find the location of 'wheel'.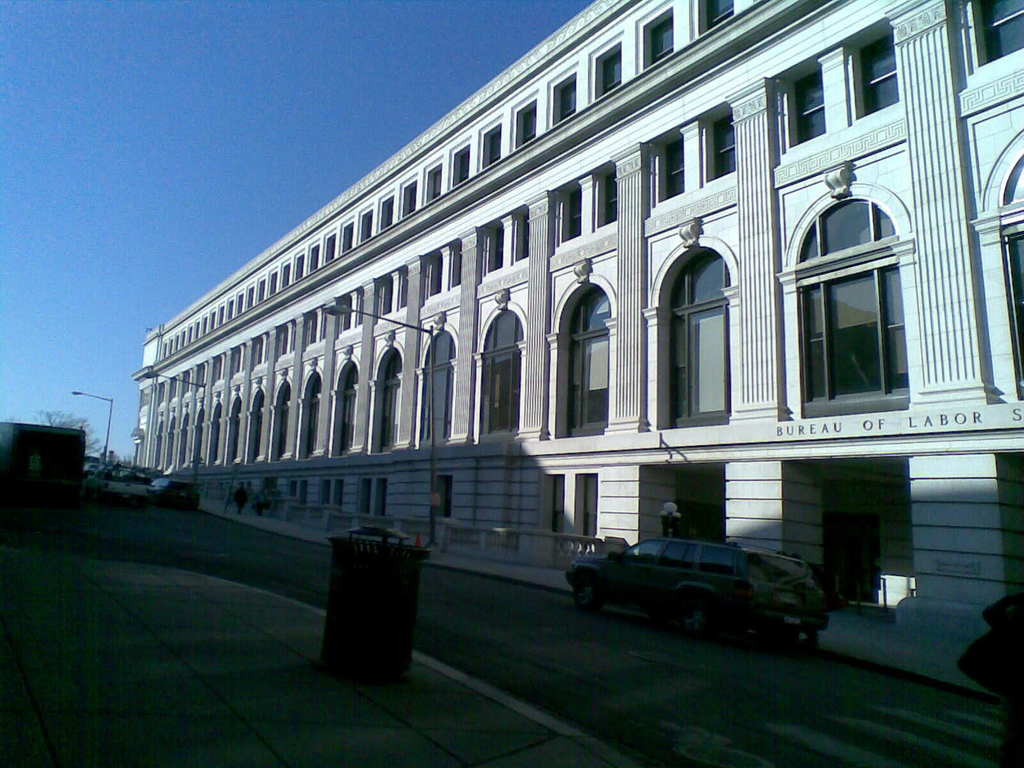
Location: [682, 597, 707, 632].
